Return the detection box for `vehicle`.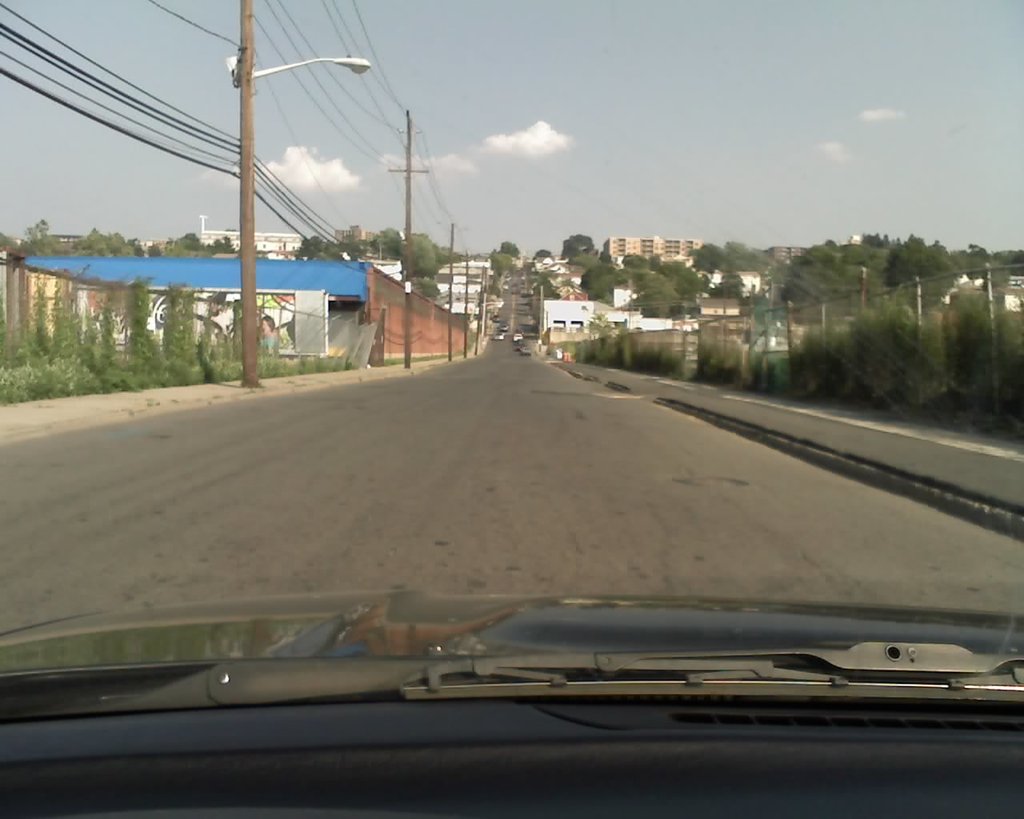
0,593,1023,818.
